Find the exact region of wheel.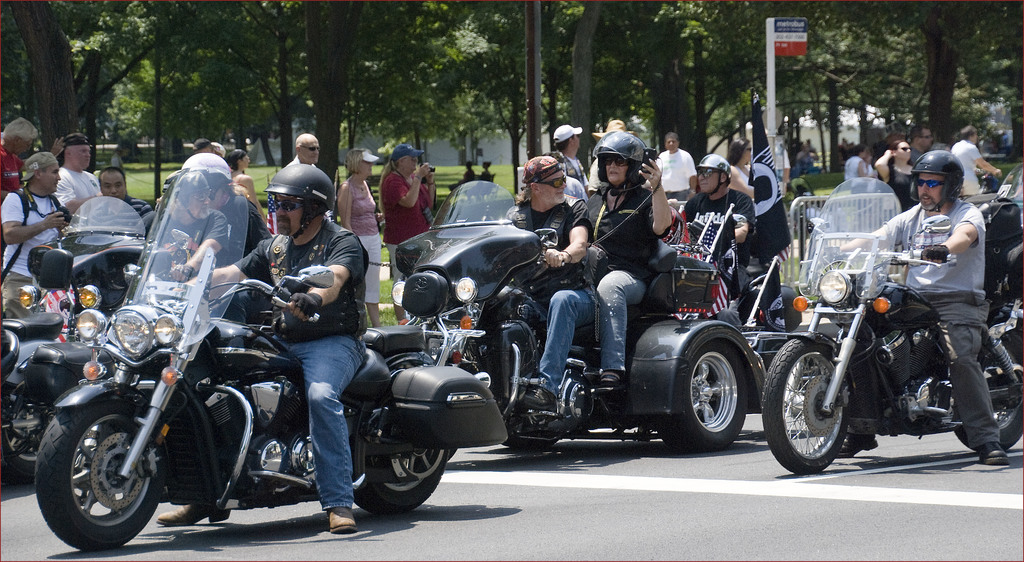
Exact region: region(358, 413, 446, 511).
